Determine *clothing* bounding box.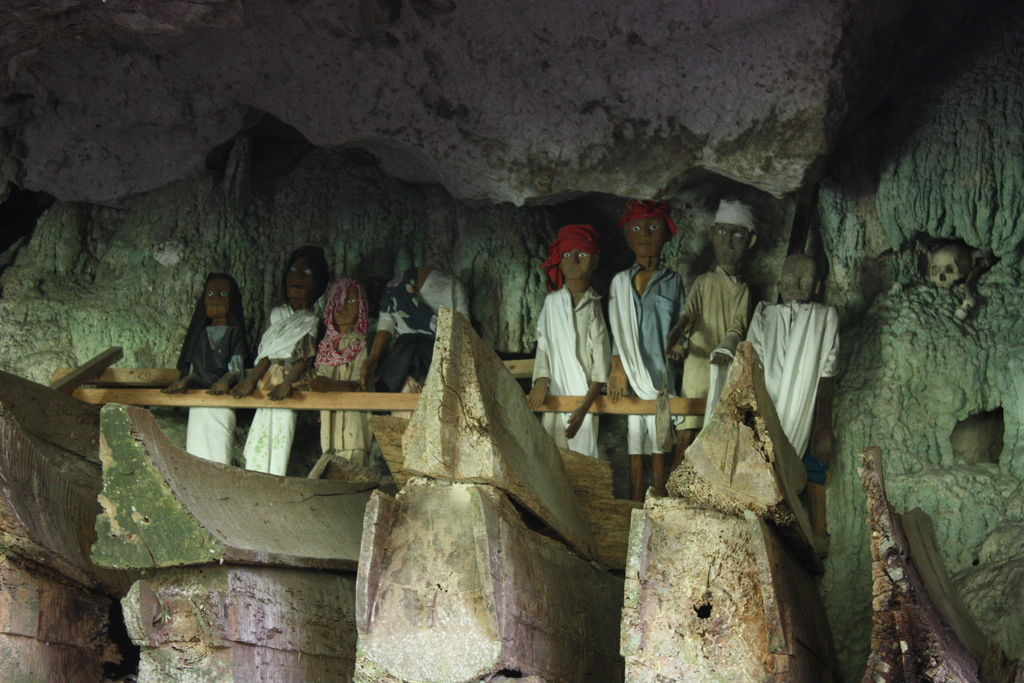
Determined: (x1=306, y1=278, x2=368, y2=470).
